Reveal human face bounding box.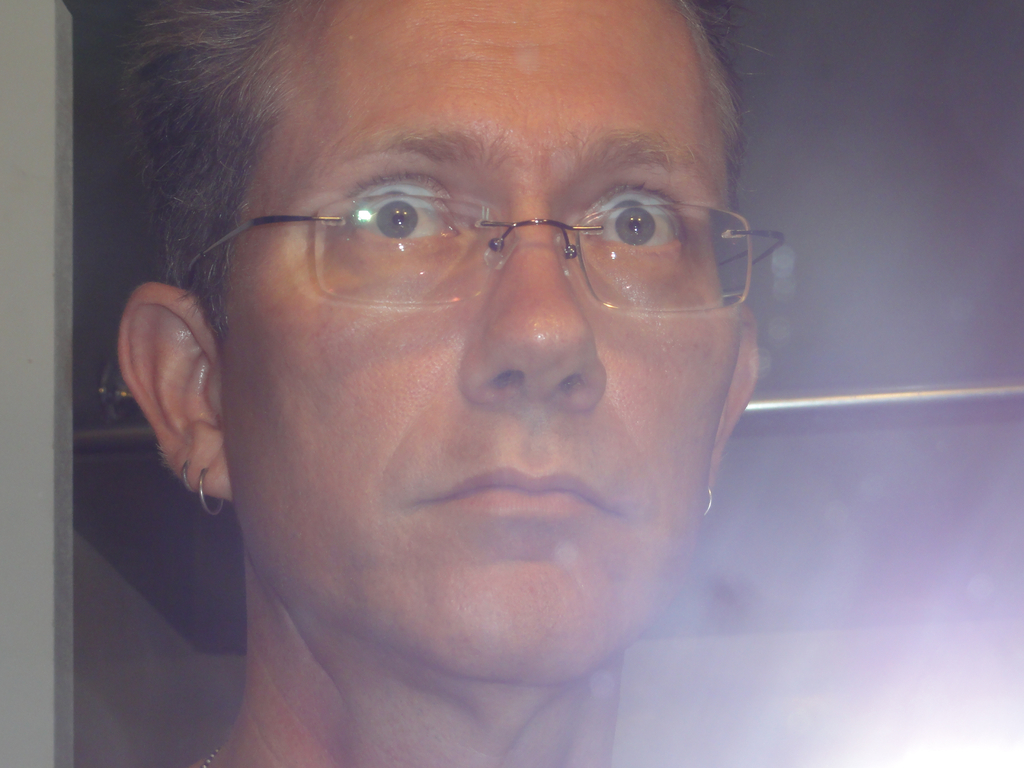
Revealed: (215, 0, 742, 685).
